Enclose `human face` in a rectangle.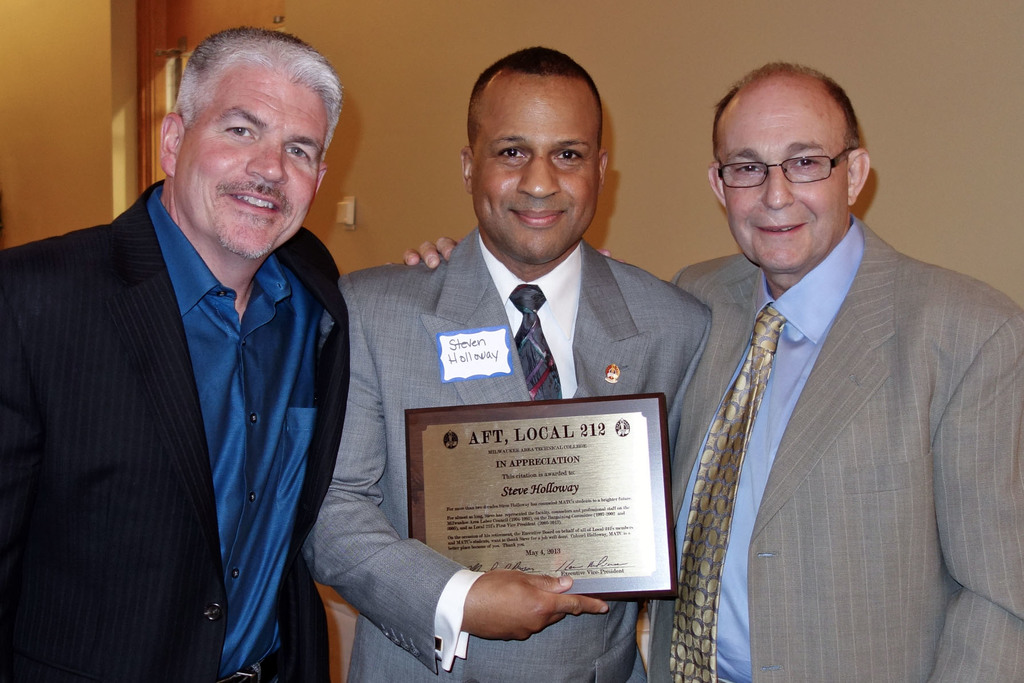
bbox=[469, 88, 600, 264].
